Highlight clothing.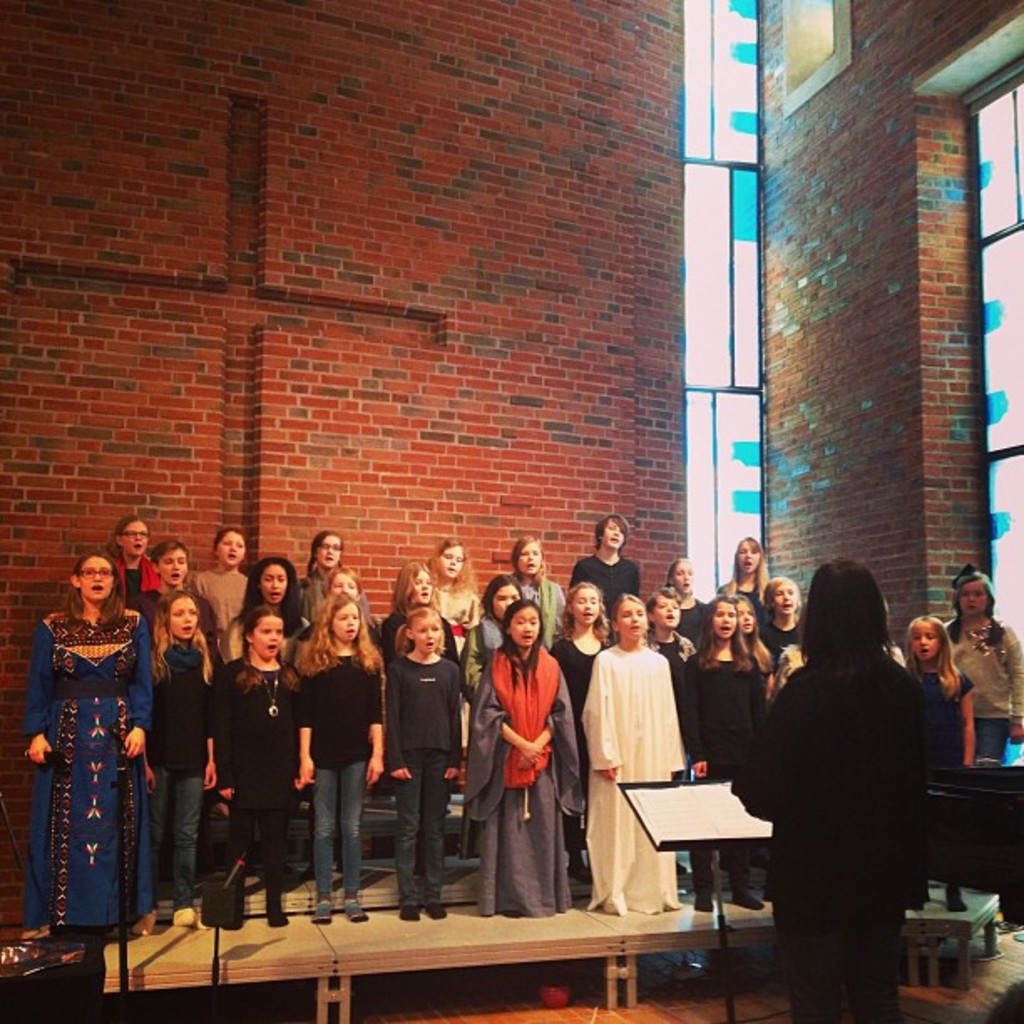
Highlighted region: crop(117, 550, 167, 612).
